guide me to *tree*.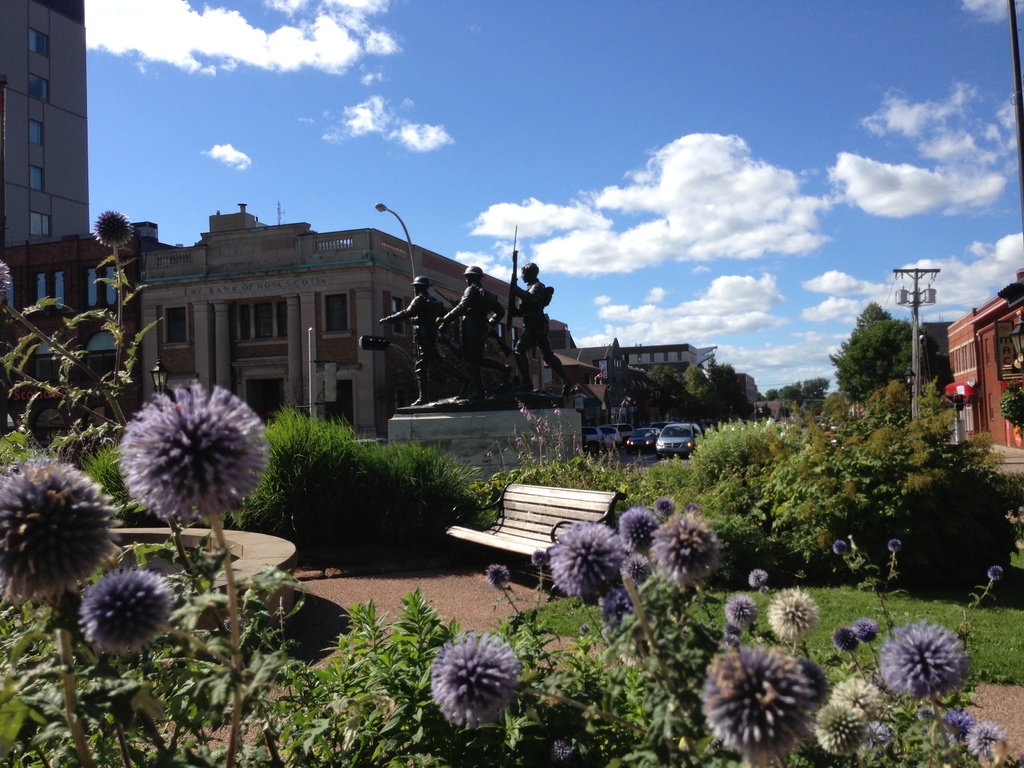
Guidance: [0, 211, 167, 444].
